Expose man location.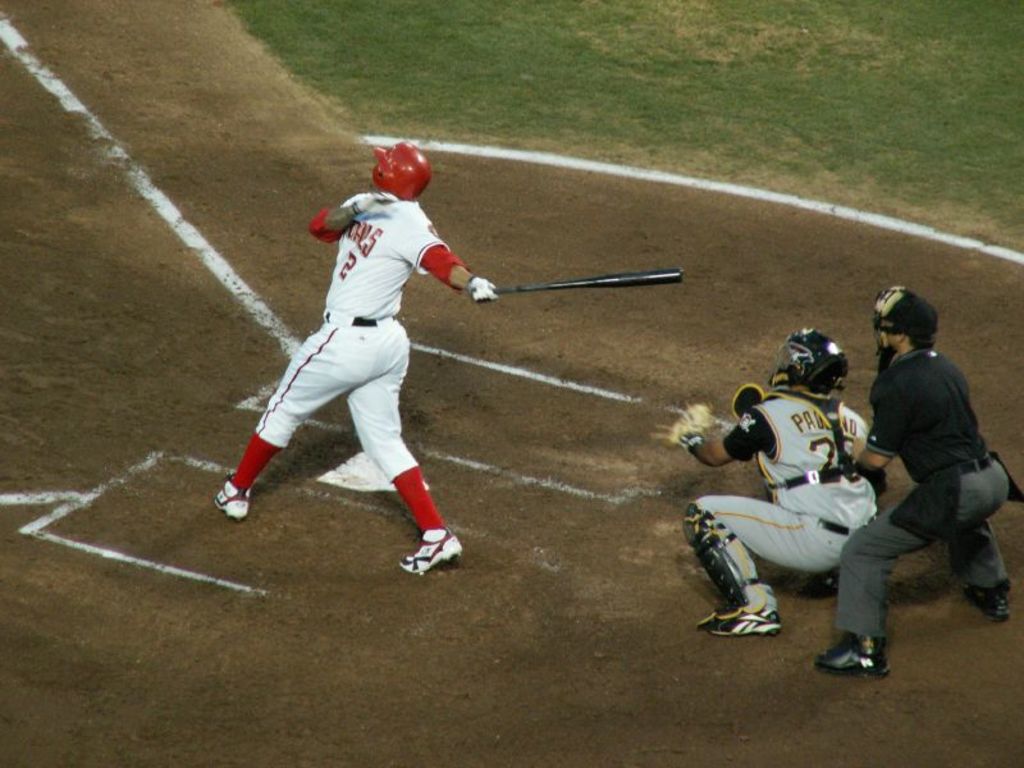
Exposed at select_region(212, 134, 499, 572).
